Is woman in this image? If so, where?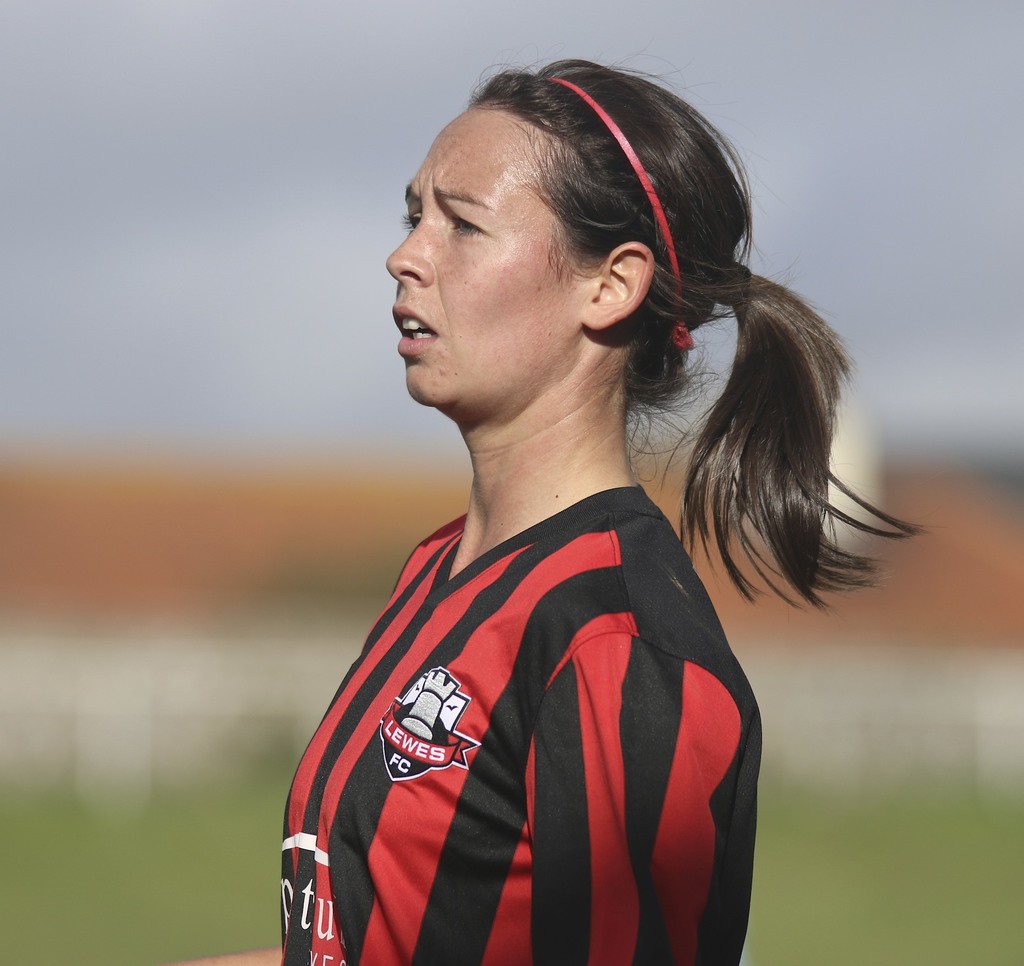
Yes, at 215:44:900:952.
